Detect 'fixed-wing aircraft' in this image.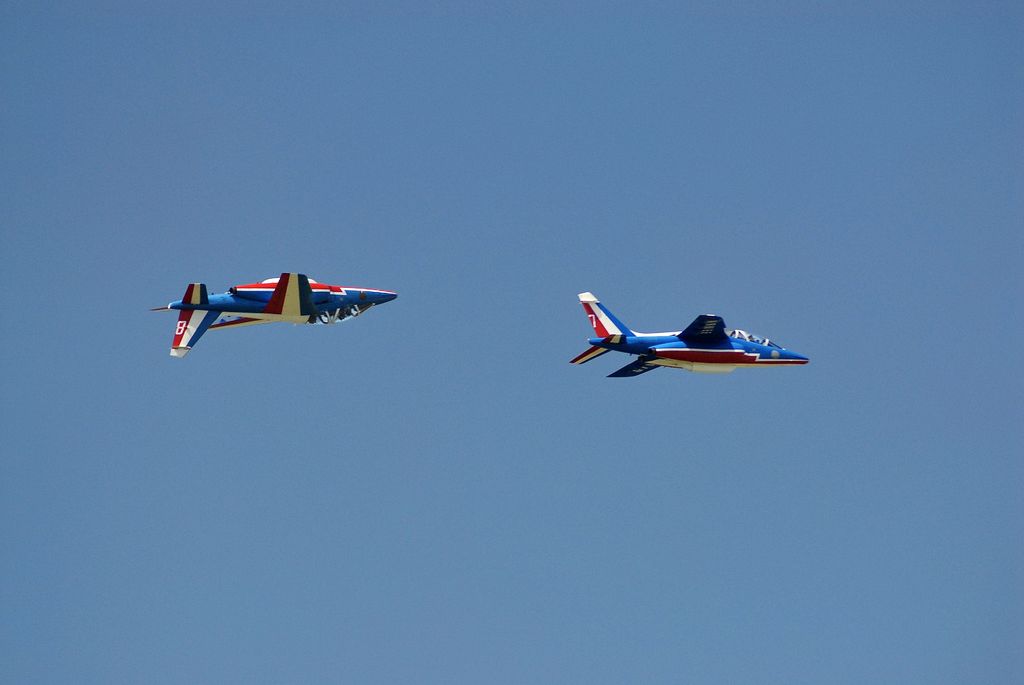
Detection: (x1=149, y1=267, x2=410, y2=364).
